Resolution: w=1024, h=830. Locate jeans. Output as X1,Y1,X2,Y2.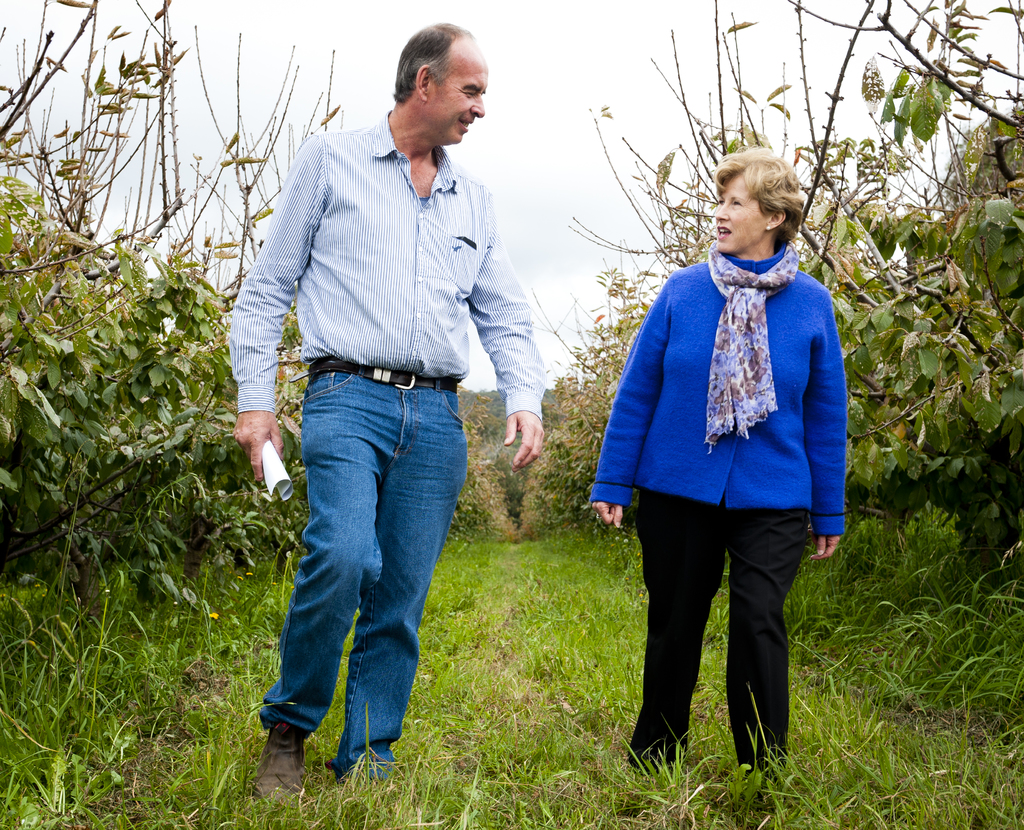
267,376,474,772.
